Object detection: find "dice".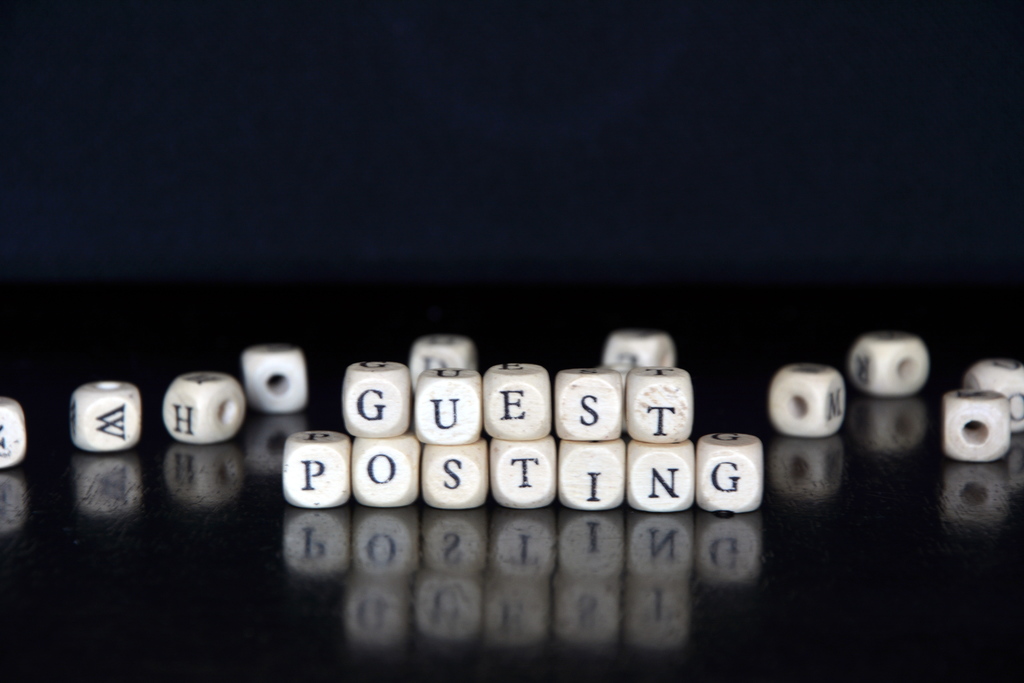
Rect(765, 357, 846, 441).
